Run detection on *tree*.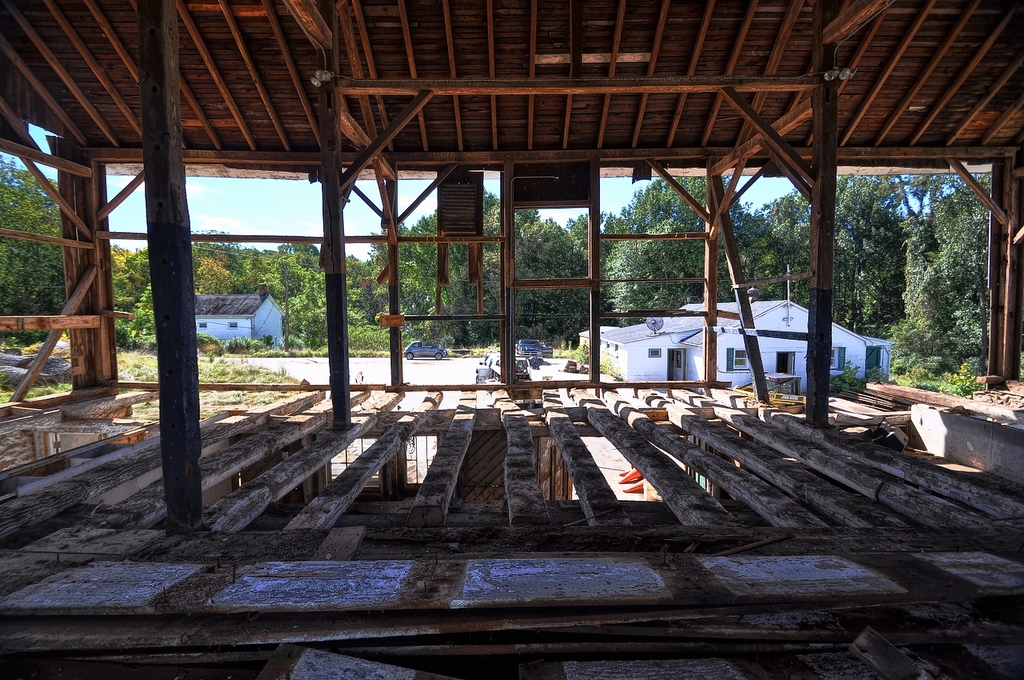
Result: select_region(761, 164, 846, 327).
